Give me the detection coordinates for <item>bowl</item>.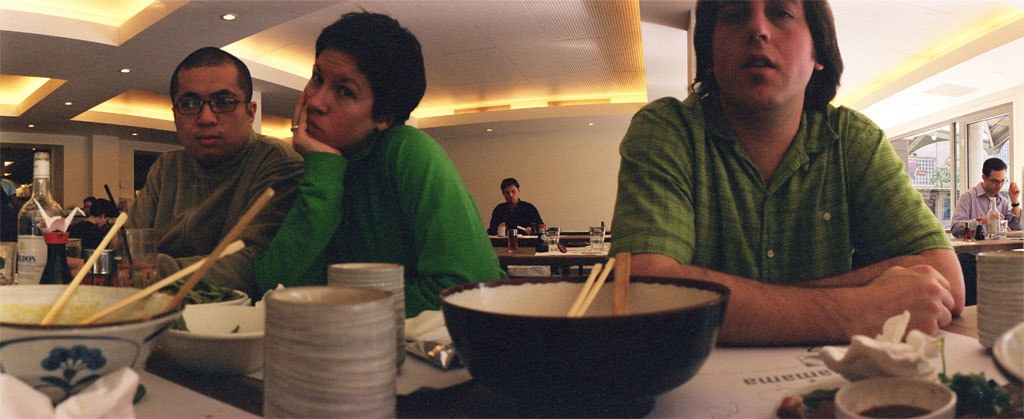
detection(993, 320, 1023, 394).
